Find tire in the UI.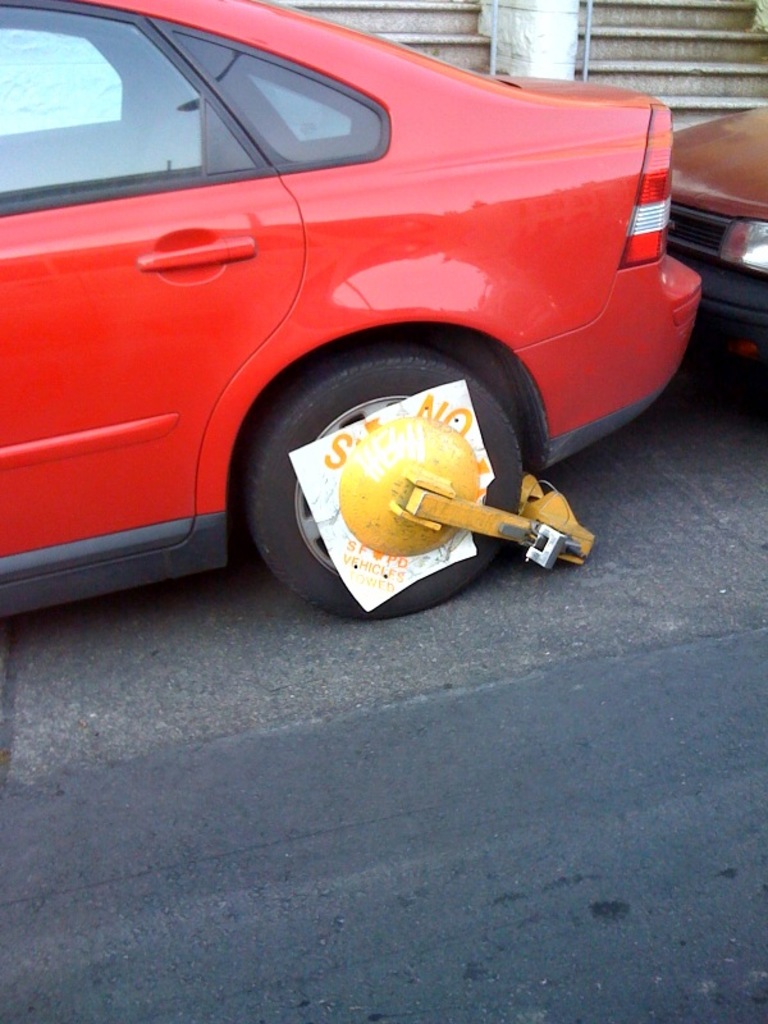
UI element at BBox(252, 347, 518, 613).
